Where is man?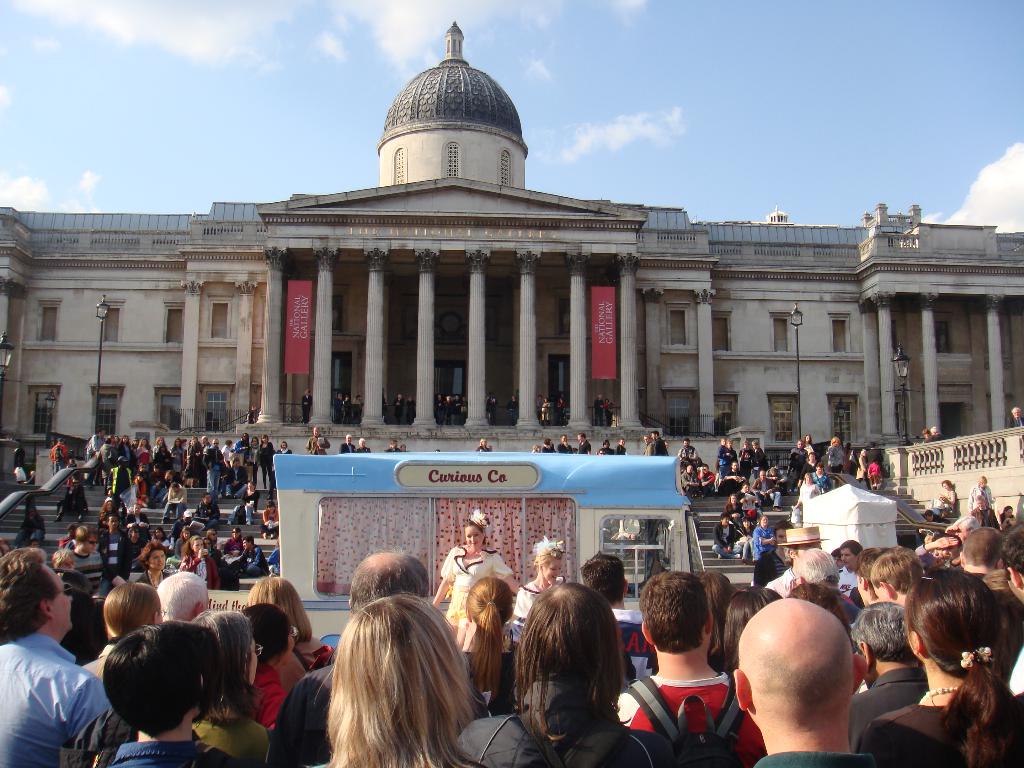
(x1=83, y1=426, x2=104, y2=482).
